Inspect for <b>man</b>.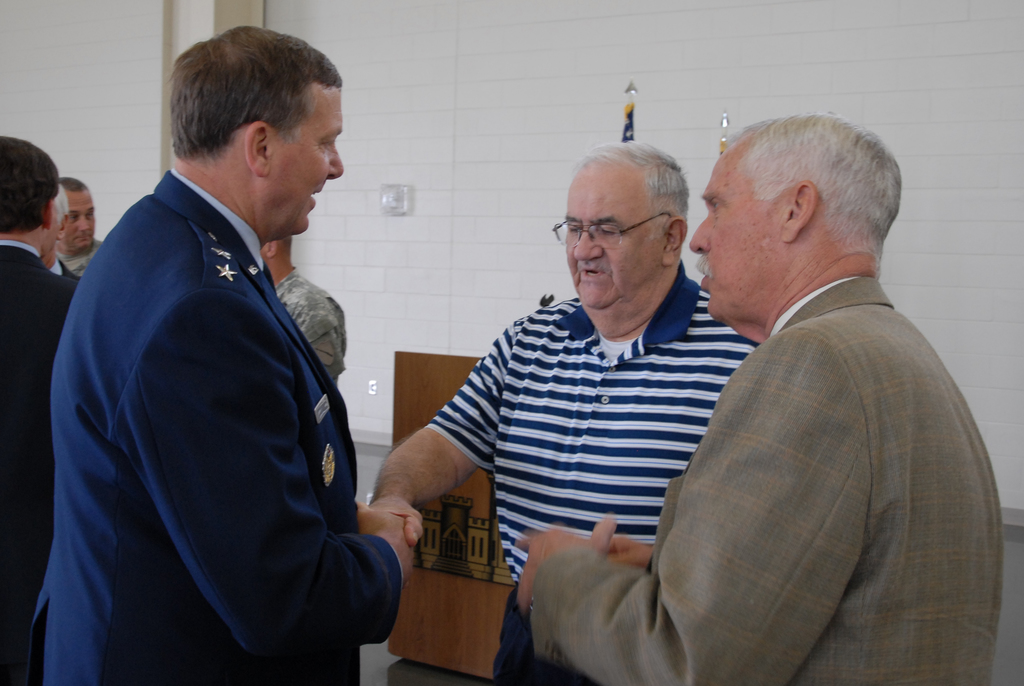
Inspection: <box>40,24,398,685</box>.
